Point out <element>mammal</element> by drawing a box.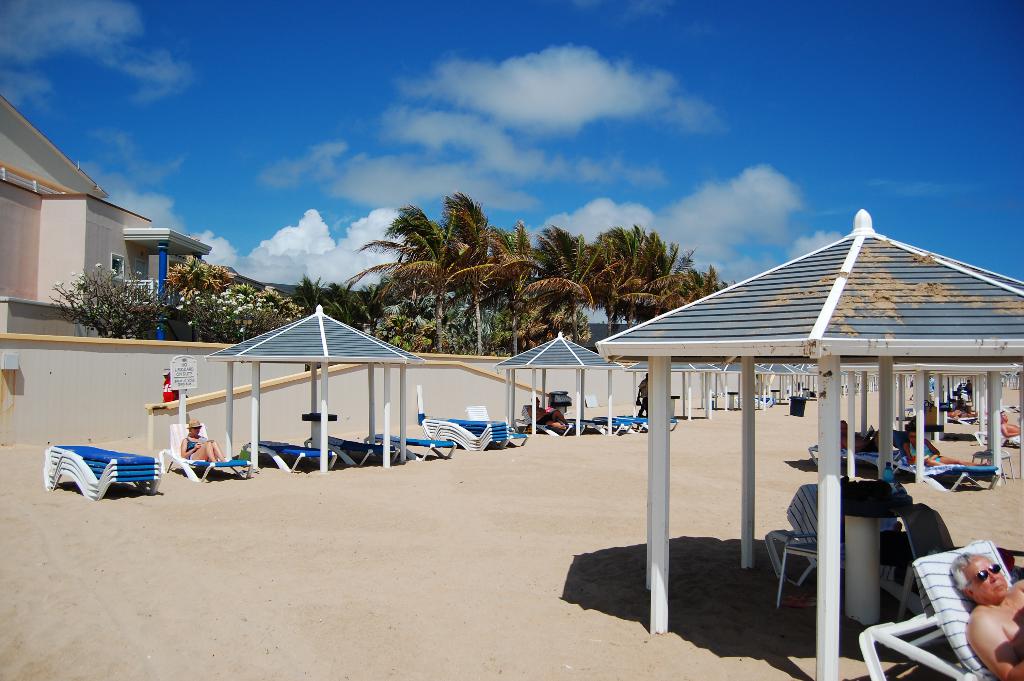
l=957, t=383, r=963, b=404.
